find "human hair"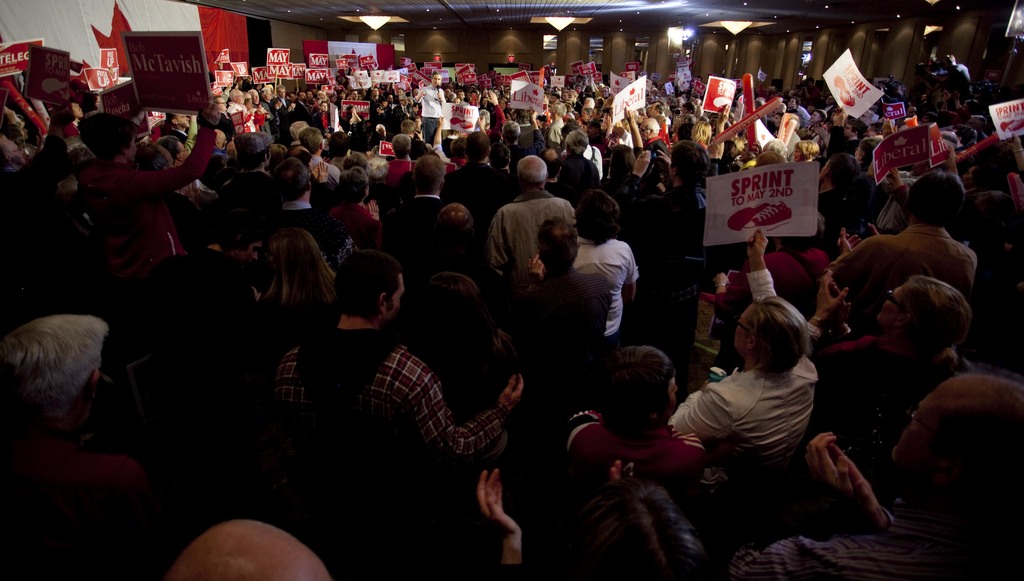
bbox(0, 313, 108, 441)
